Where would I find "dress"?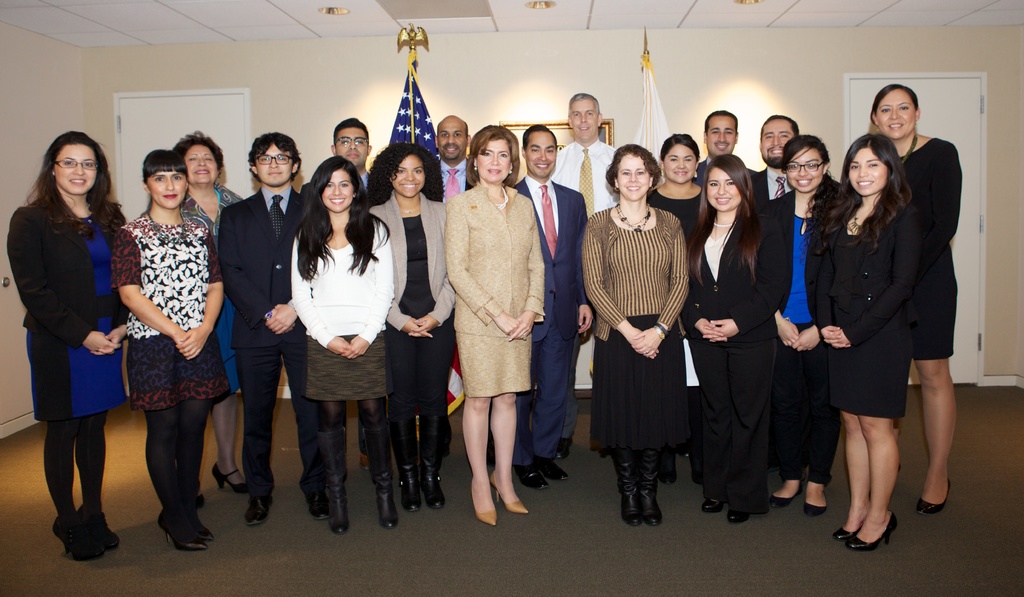
At (x1=178, y1=180, x2=249, y2=395).
